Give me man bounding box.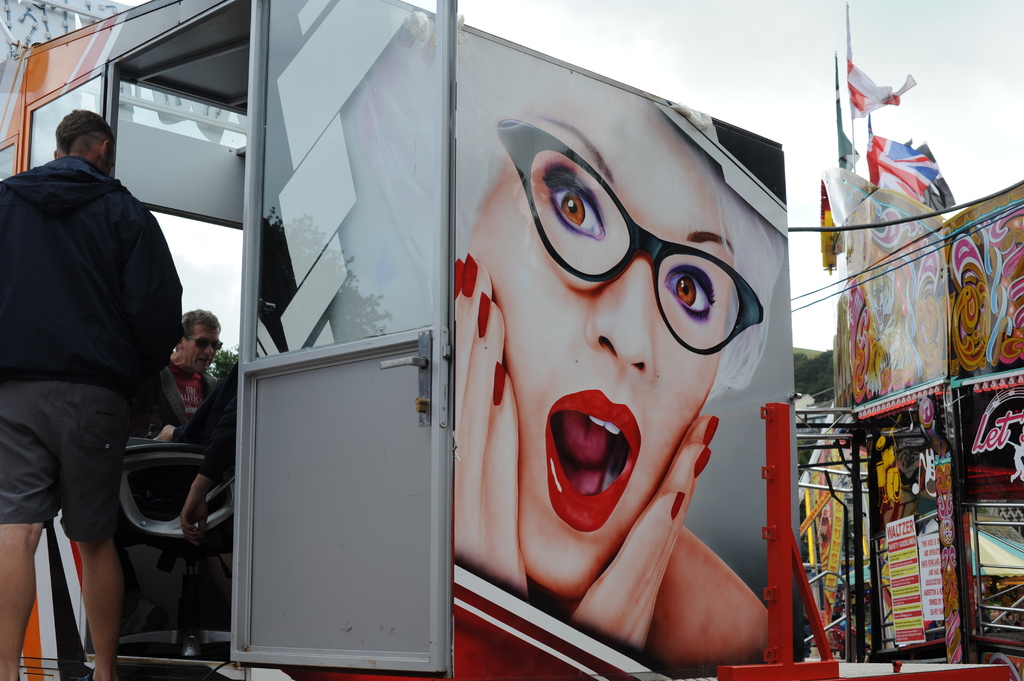
13,76,214,678.
